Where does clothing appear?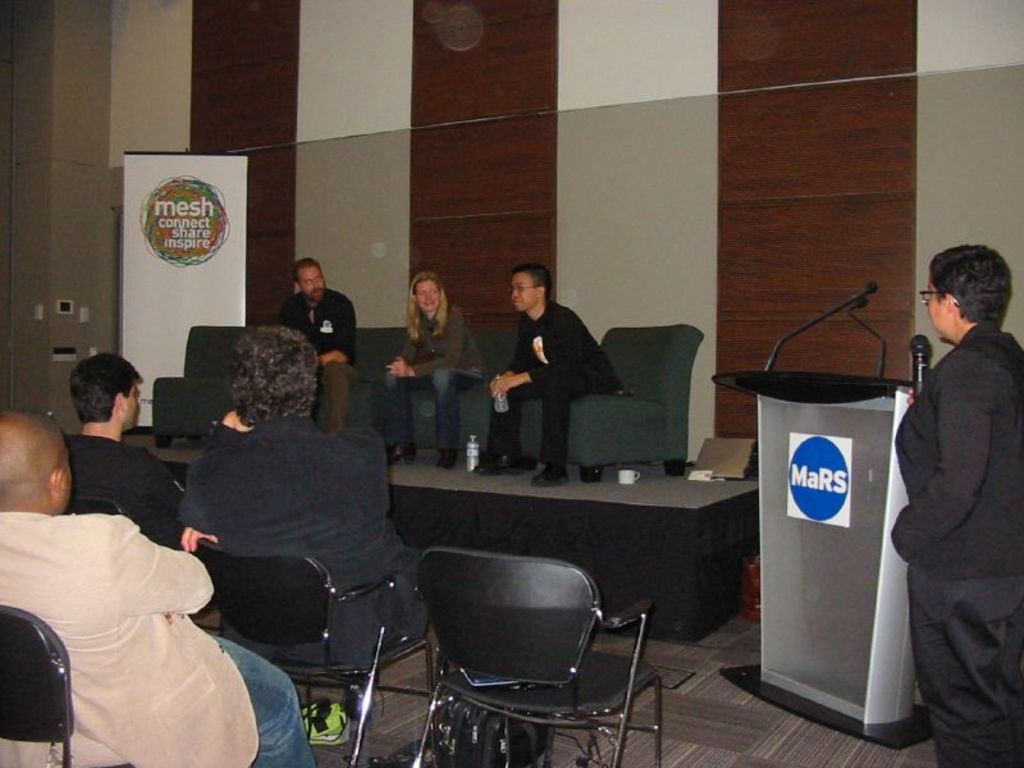
Appears at crop(0, 508, 323, 767).
